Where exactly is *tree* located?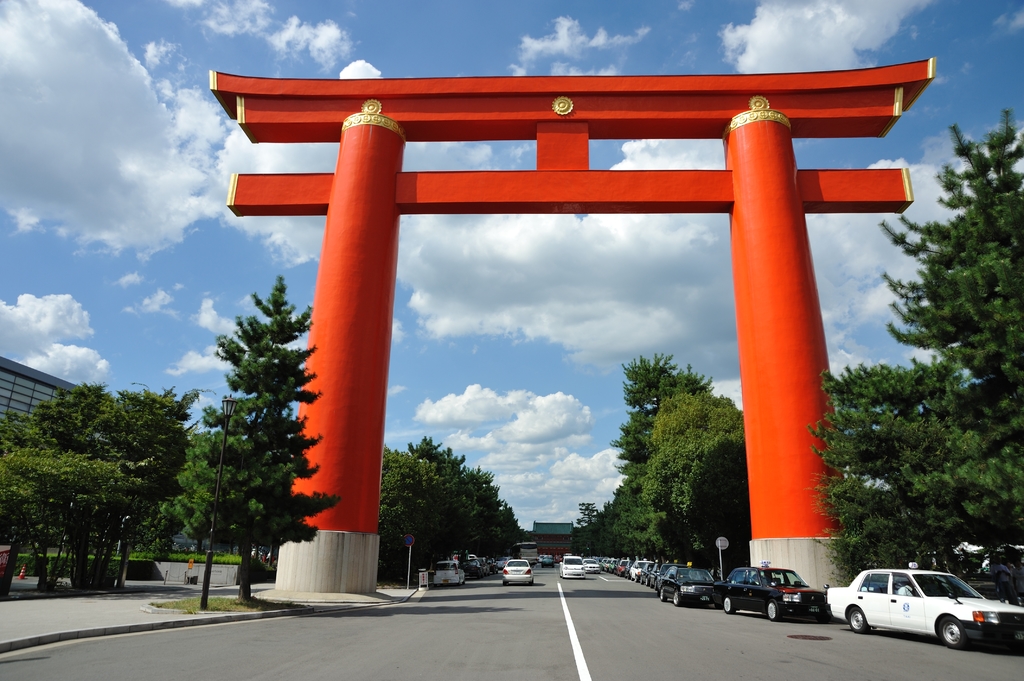
Its bounding box is region(193, 248, 305, 580).
